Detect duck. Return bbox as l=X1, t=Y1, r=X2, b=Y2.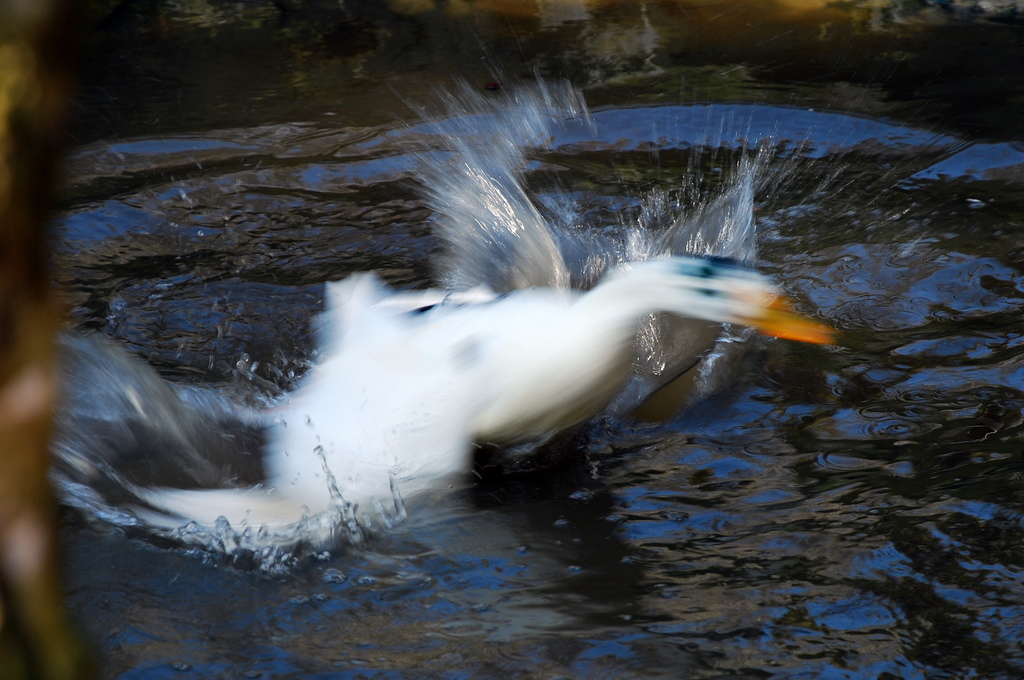
l=100, t=212, r=849, b=530.
